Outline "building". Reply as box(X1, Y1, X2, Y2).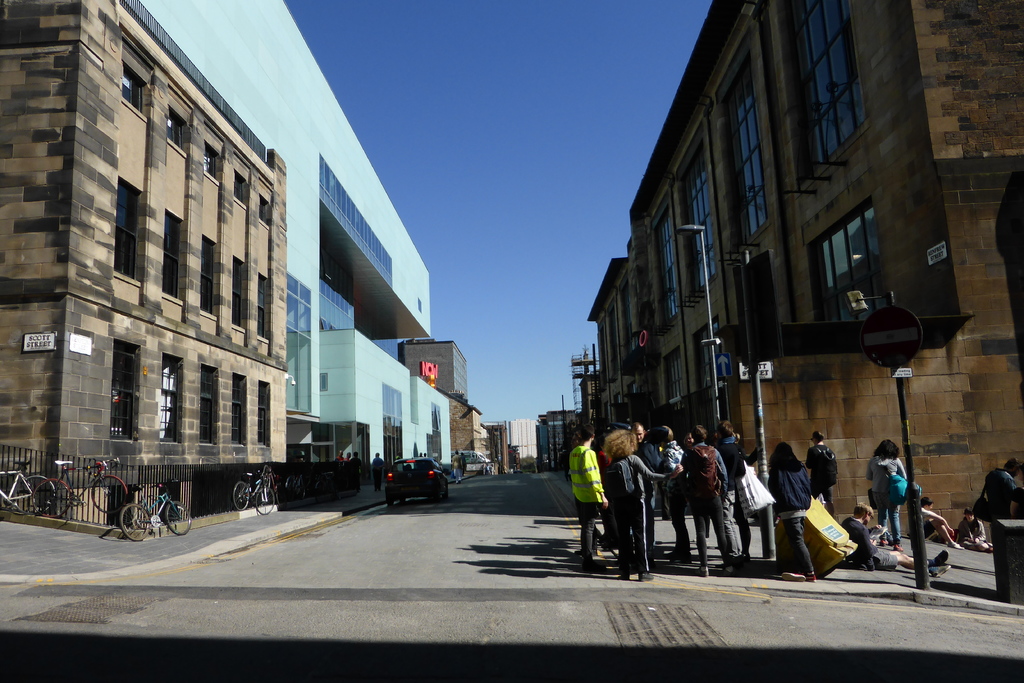
box(540, 410, 580, 468).
